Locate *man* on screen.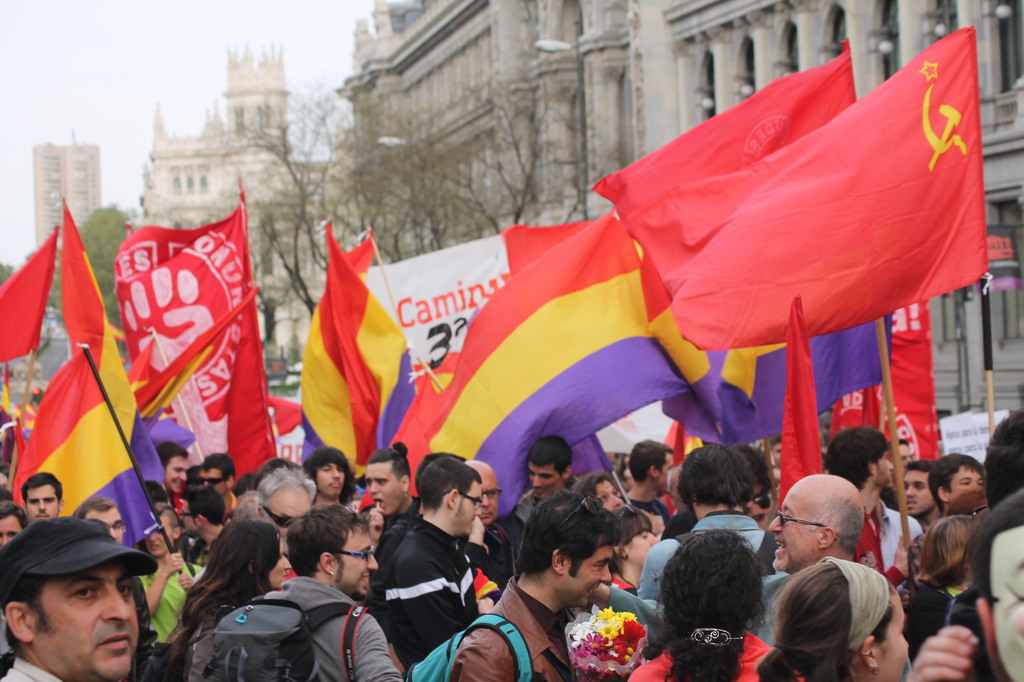
On screen at x1=372, y1=441, x2=489, y2=681.
